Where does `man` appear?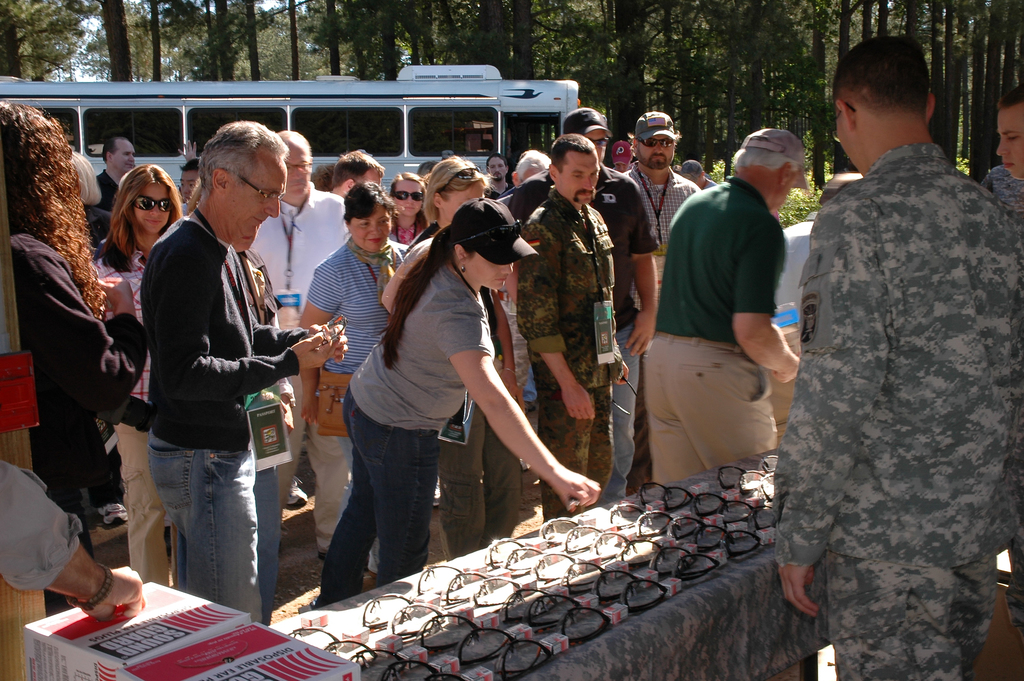
Appears at 504, 137, 625, 517.
